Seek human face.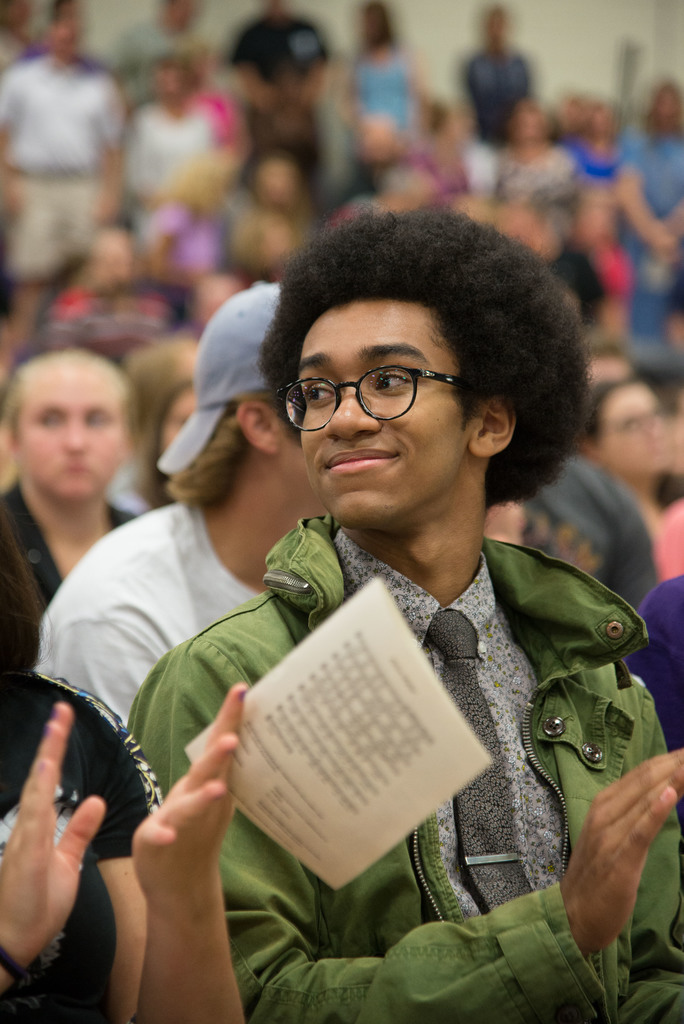
x1=301 y1=296 x2=478 y2=525.
